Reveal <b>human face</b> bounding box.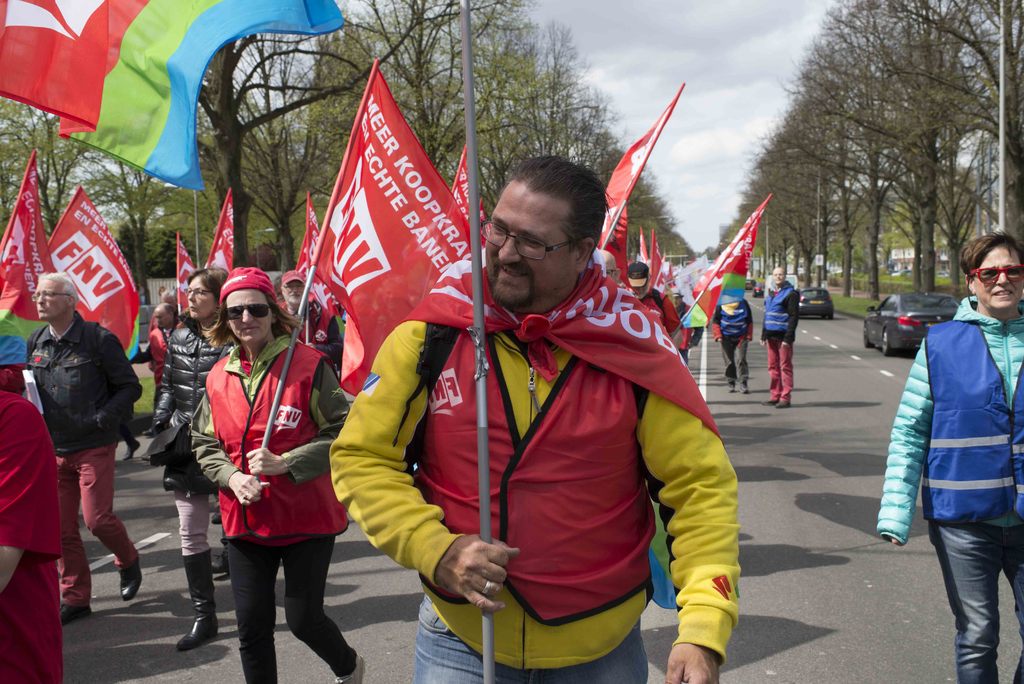
Revealed: [left=477, top=183, right=580, bottom=311].
